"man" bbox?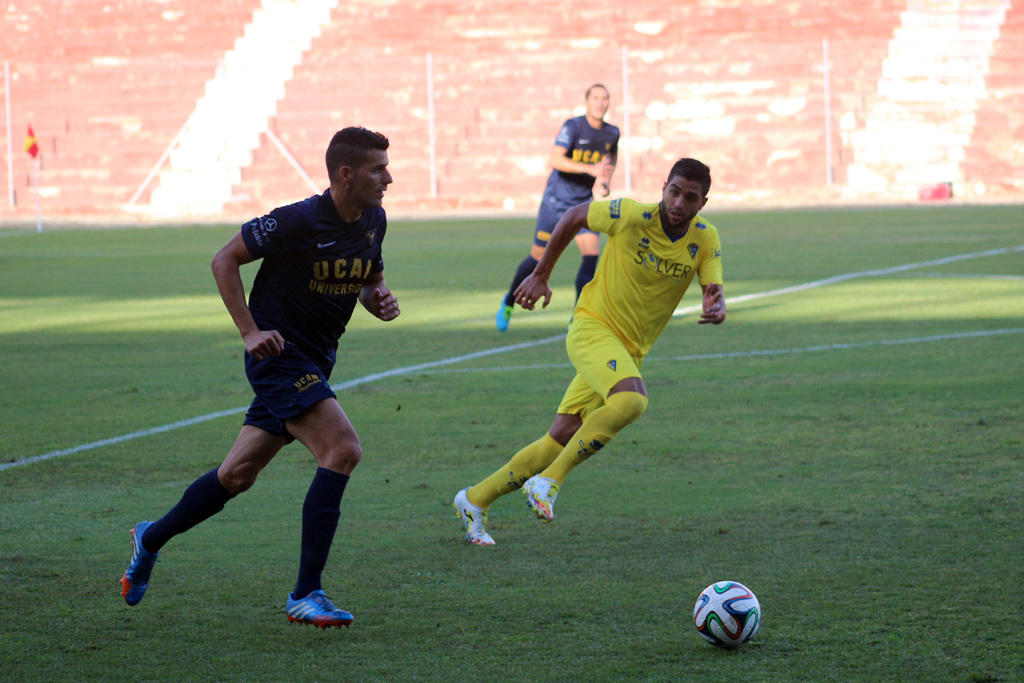
select_region(493, 81, 620, 331)
